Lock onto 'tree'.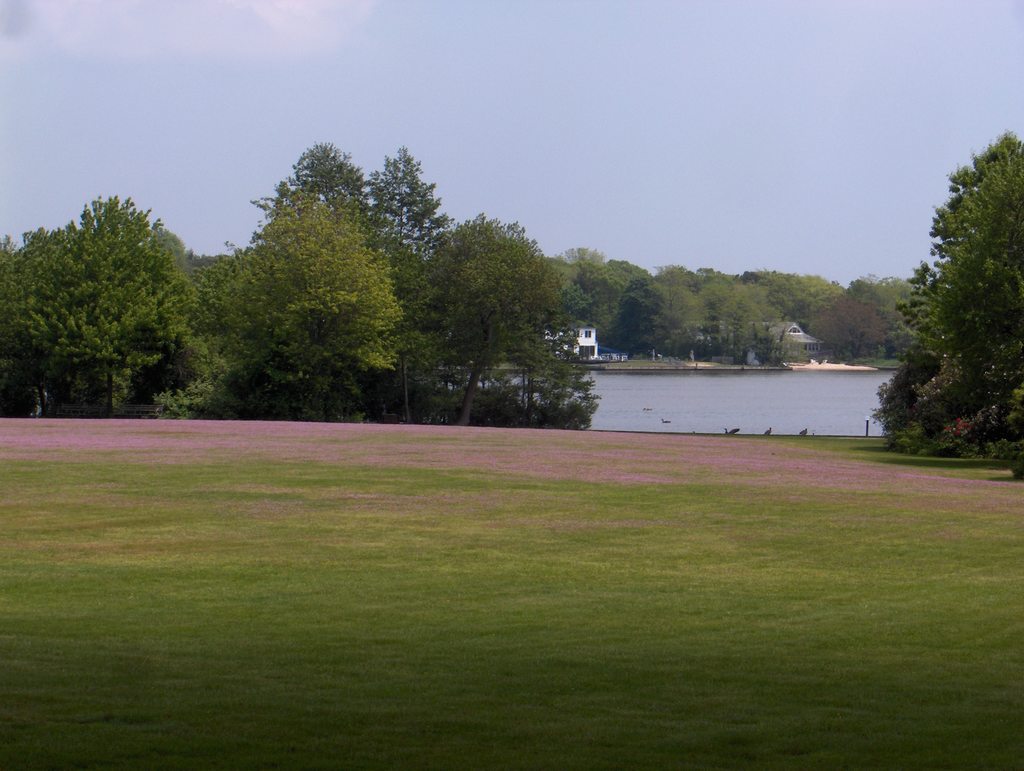
Locked: Rect(892, 138, 1022, 474).
